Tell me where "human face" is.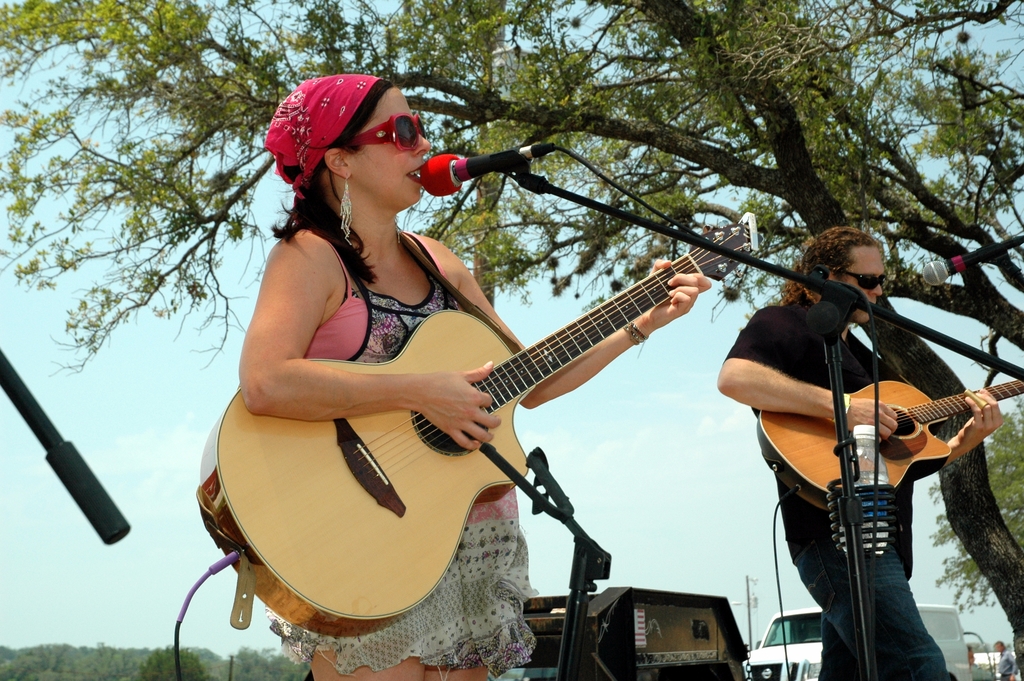
"human face" is at pyautogui.locateOnScreen(835, 244, 883, 325).
